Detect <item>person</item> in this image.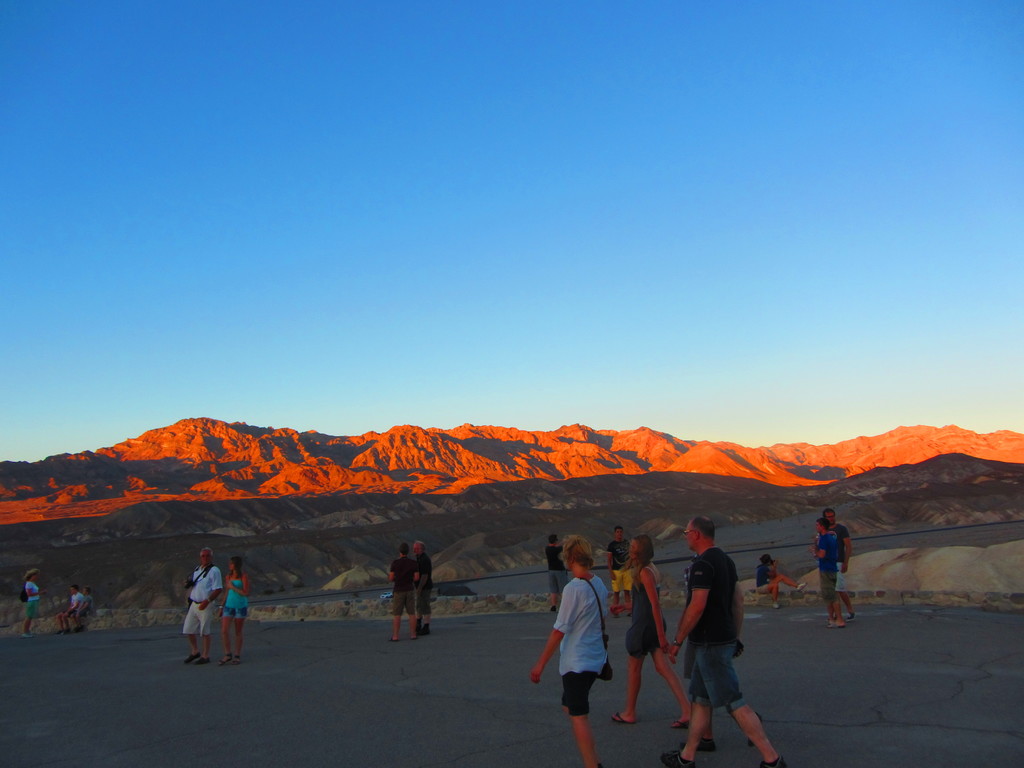
Detection: <bbox>616, 532, 703, 734</bbox>.
